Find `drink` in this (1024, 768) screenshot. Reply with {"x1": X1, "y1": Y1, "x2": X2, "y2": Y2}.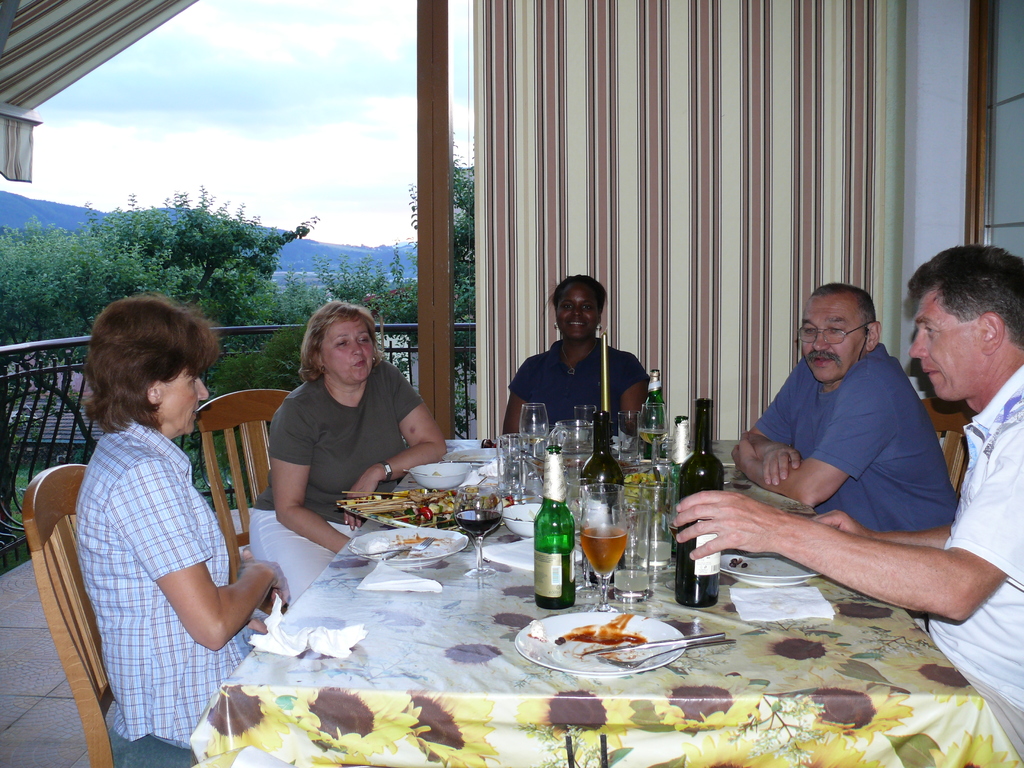
{"x1": 454, "y1": 508, "x2": 502, "y2": 536}.
